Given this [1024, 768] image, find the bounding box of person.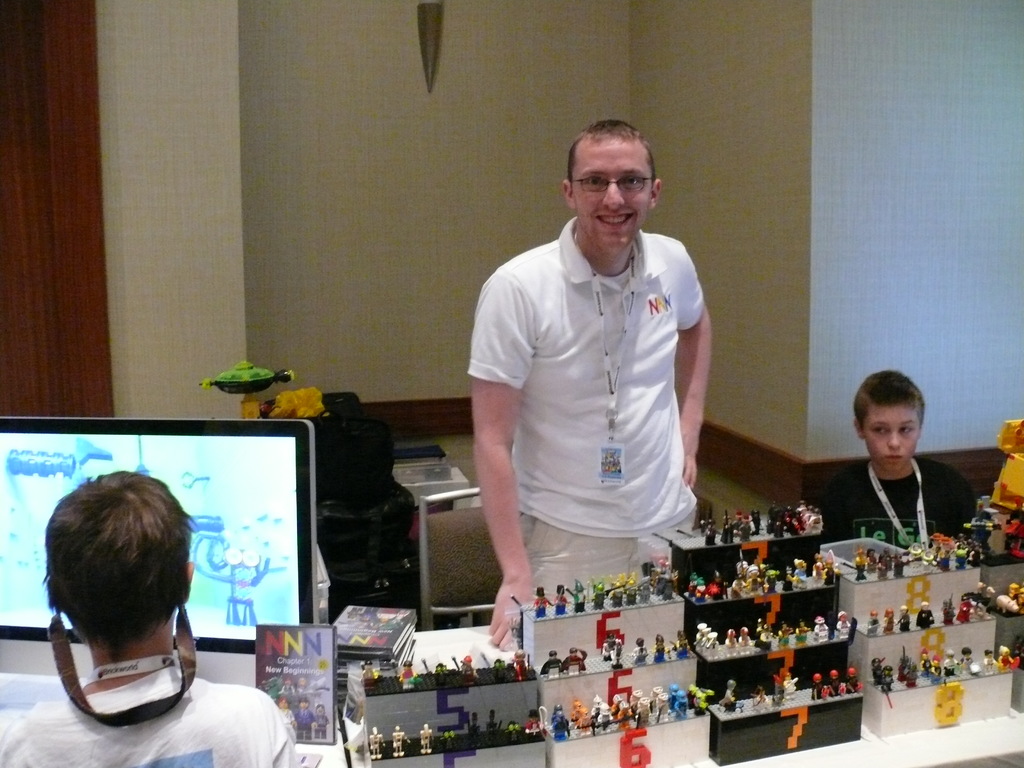
crop(442, 108, 726, 678).
